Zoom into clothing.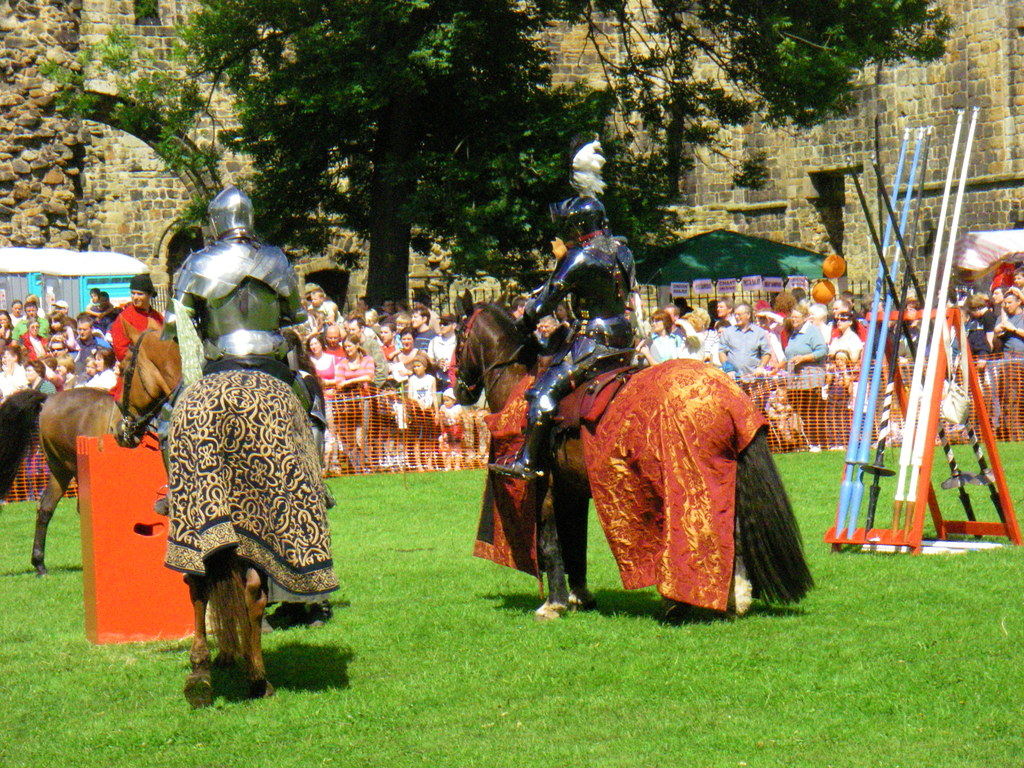
Zoom target: {"left": 109, "top": 299, "right": 163, "bottom": 400}.
